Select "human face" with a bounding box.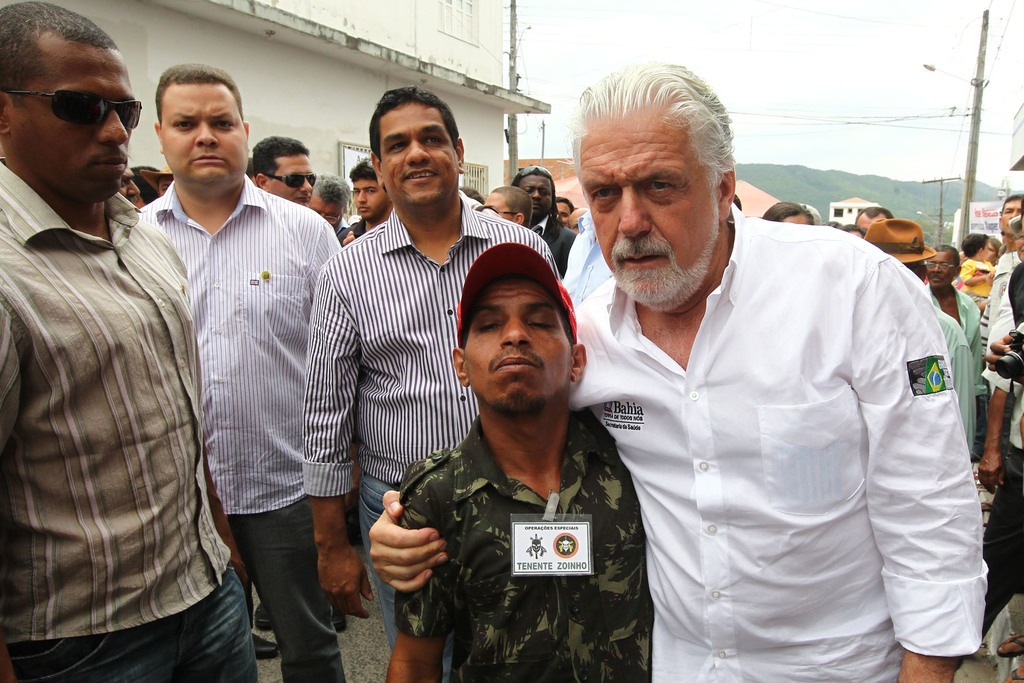
x1=579 y1=108 x2=715 y2=309.
